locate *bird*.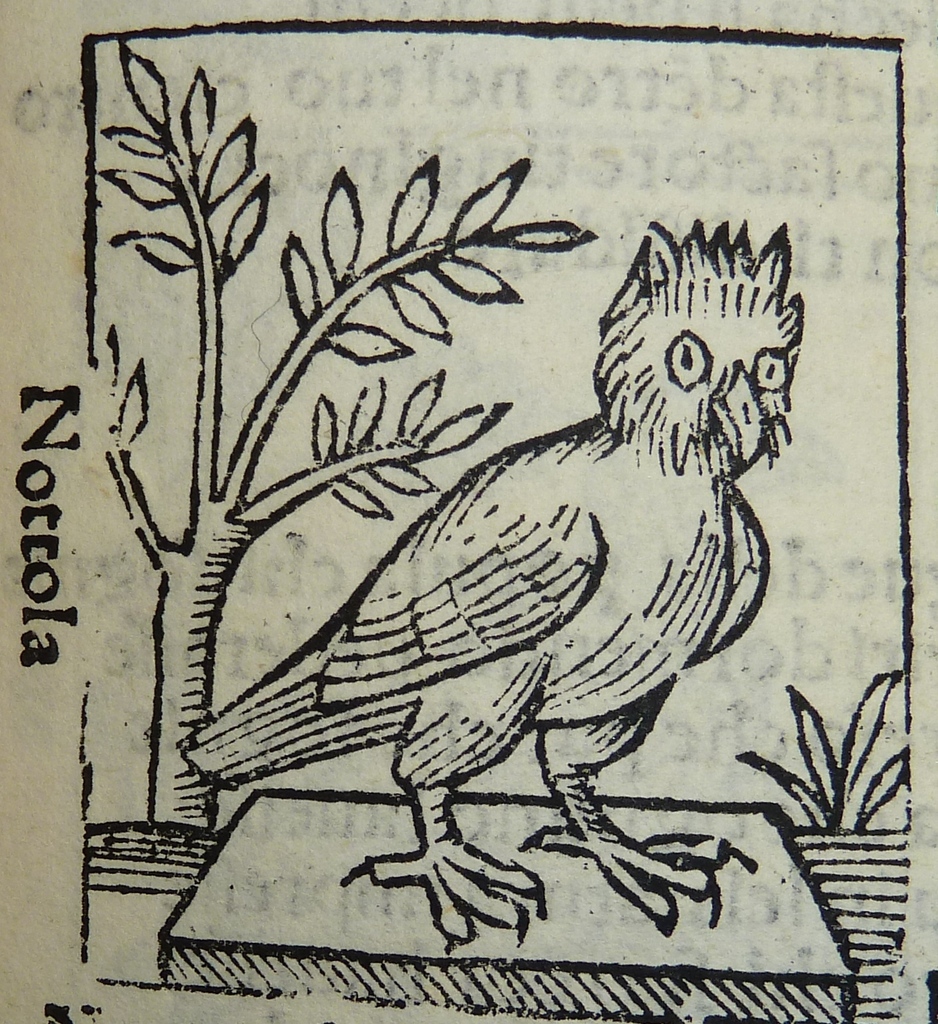
Bounding box: (156, 213, 848, 933).
